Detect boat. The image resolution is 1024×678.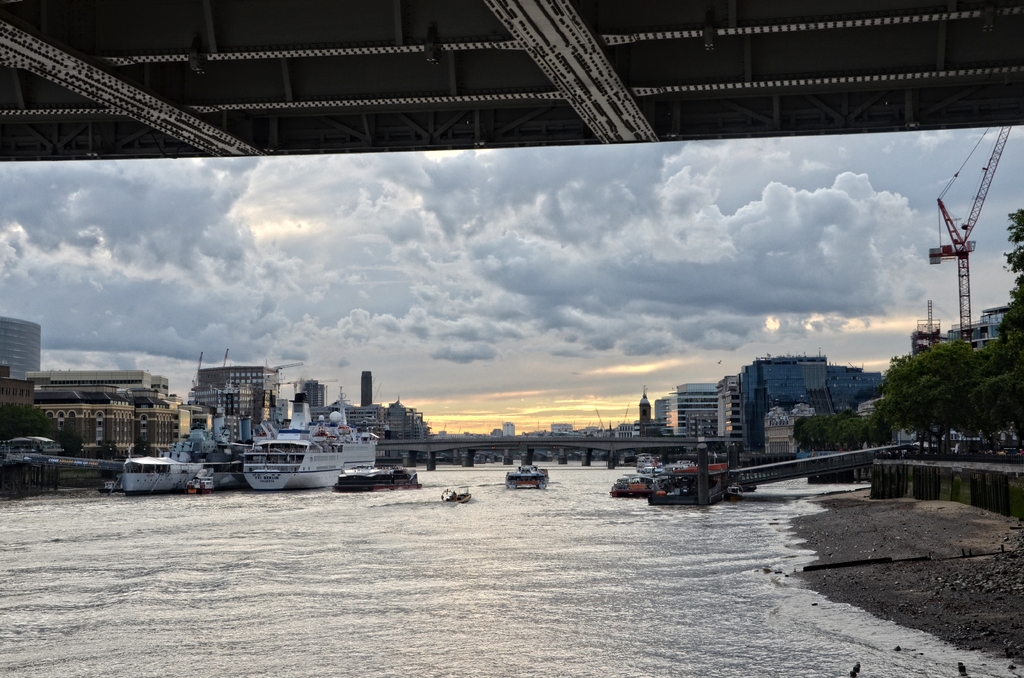
(97,446,203,496).
